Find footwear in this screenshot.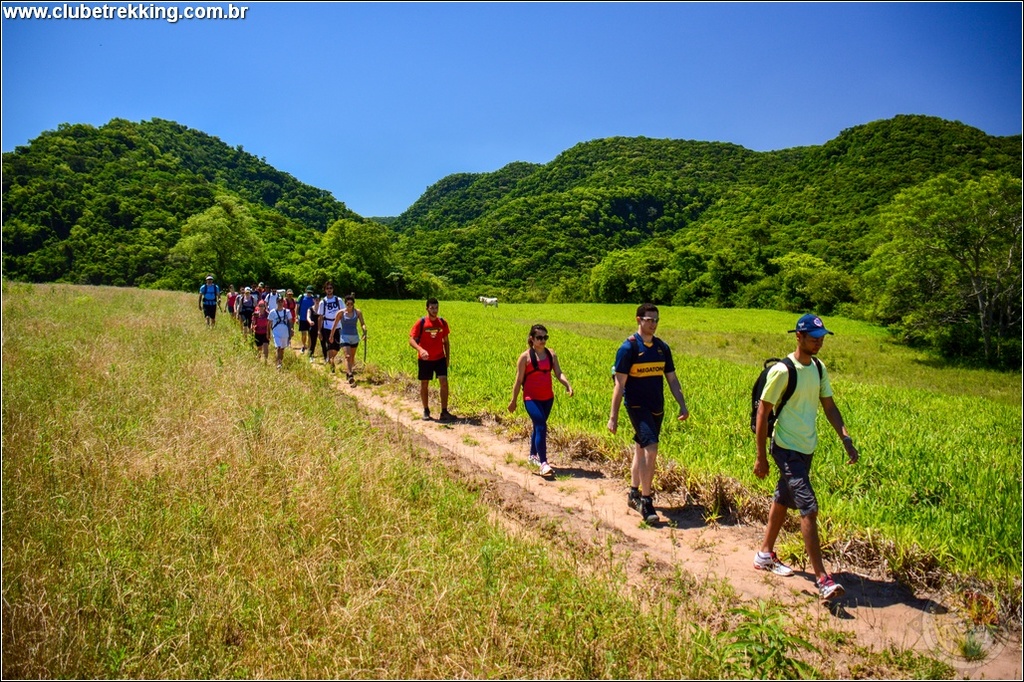
The bounding box for footwear is left=643, top=495, right=667, bottom=537.
